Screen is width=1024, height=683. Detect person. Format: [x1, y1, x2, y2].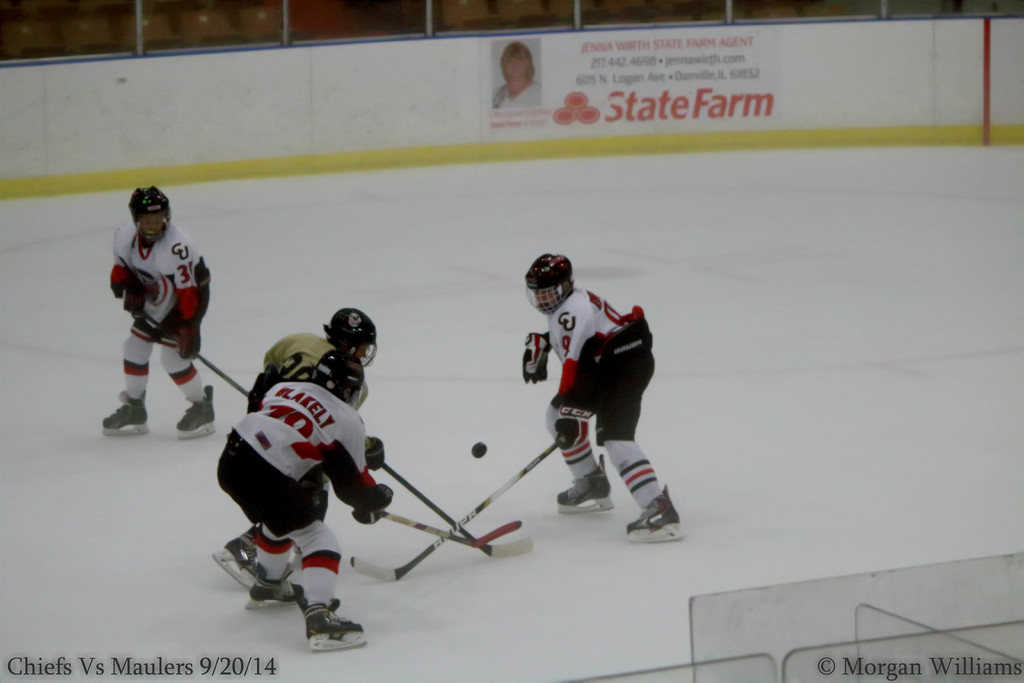
[209, 302, 376, 597].
